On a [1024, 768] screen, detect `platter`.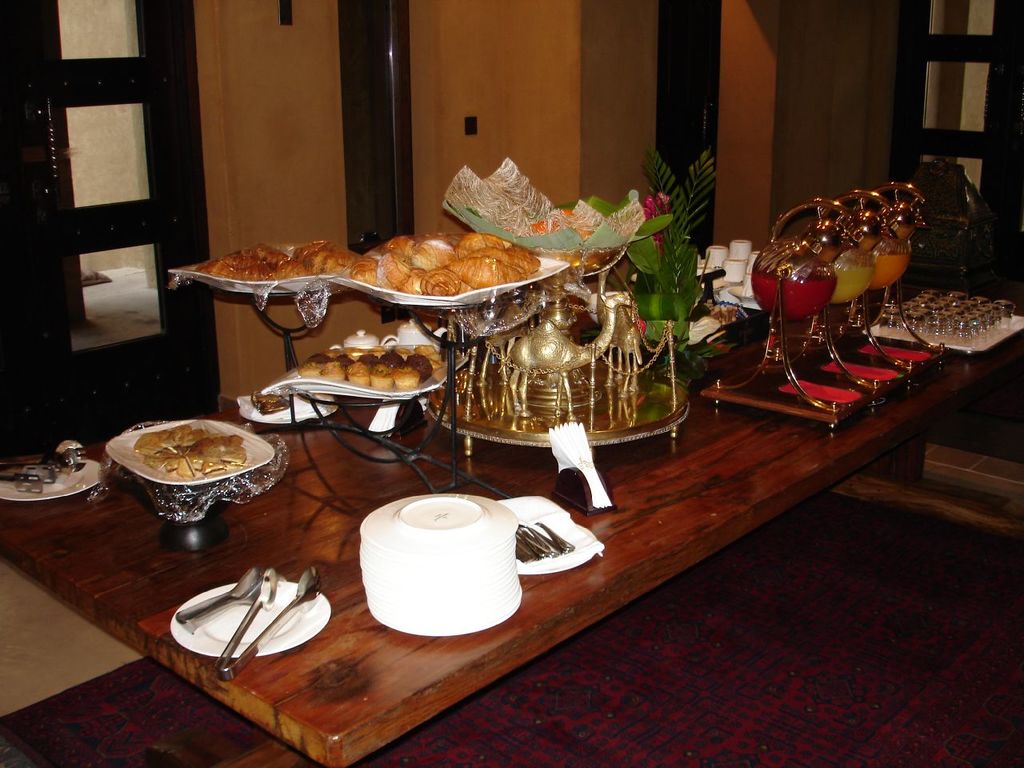
(323, 265, 567, 303).
